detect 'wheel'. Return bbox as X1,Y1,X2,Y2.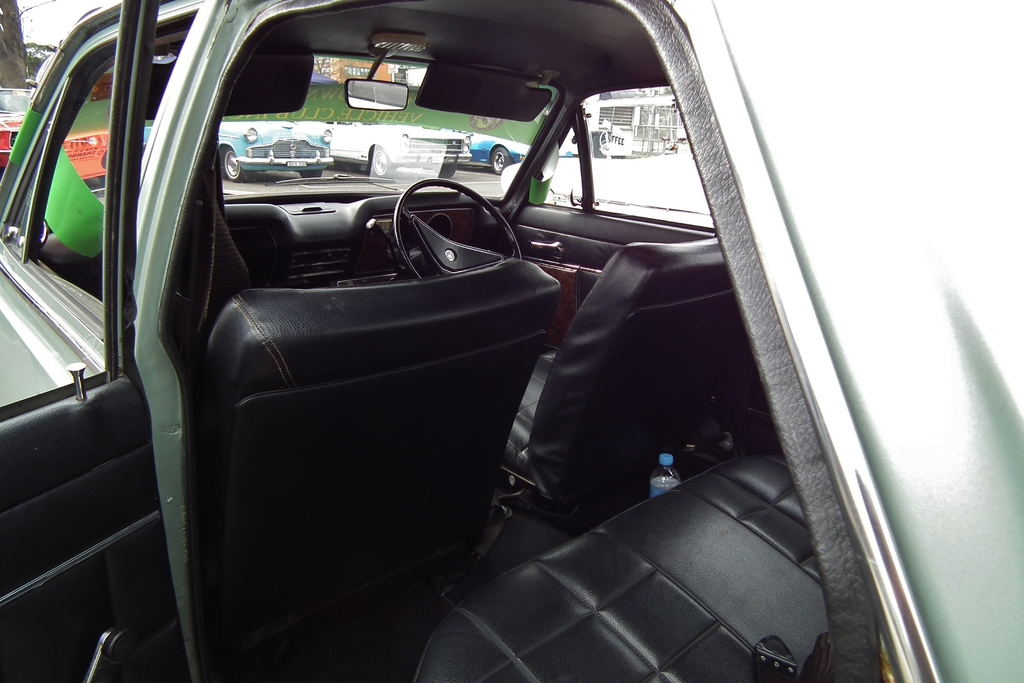
301,169,324,177.
